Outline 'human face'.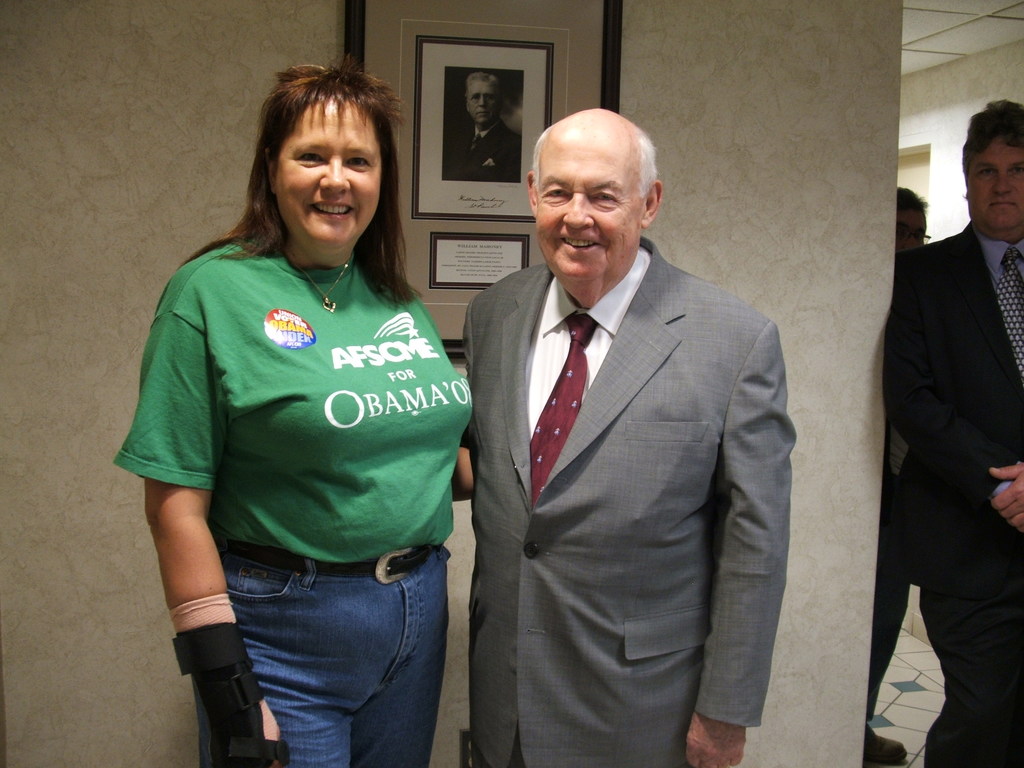
Outline: <box>968,142,1023,235</box>.
